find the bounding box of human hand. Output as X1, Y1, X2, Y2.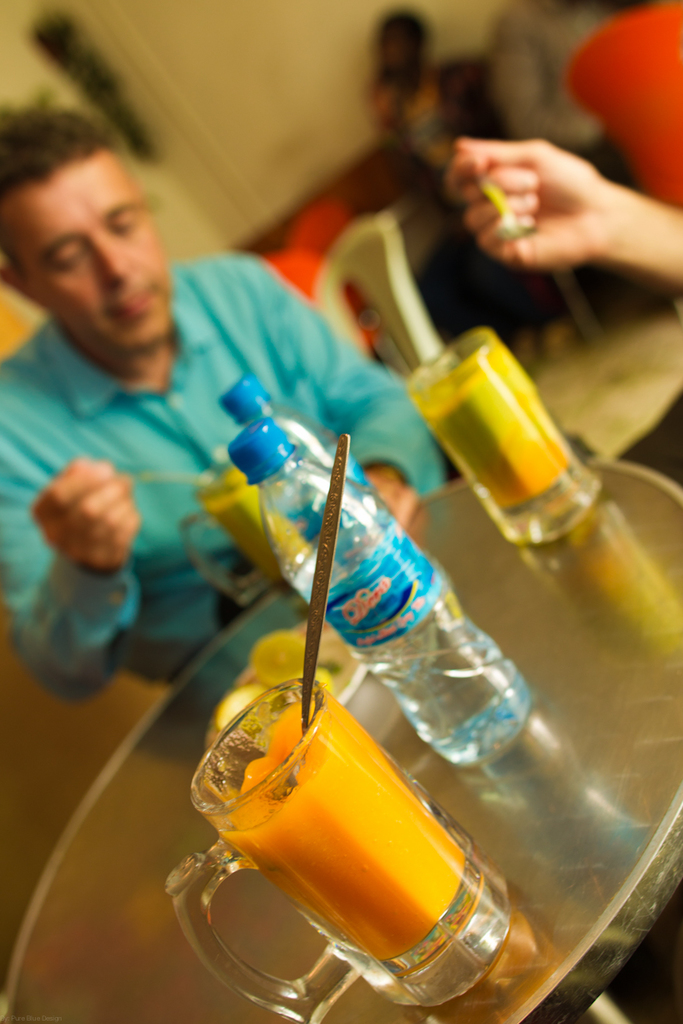
363, 463, 421, 528.
